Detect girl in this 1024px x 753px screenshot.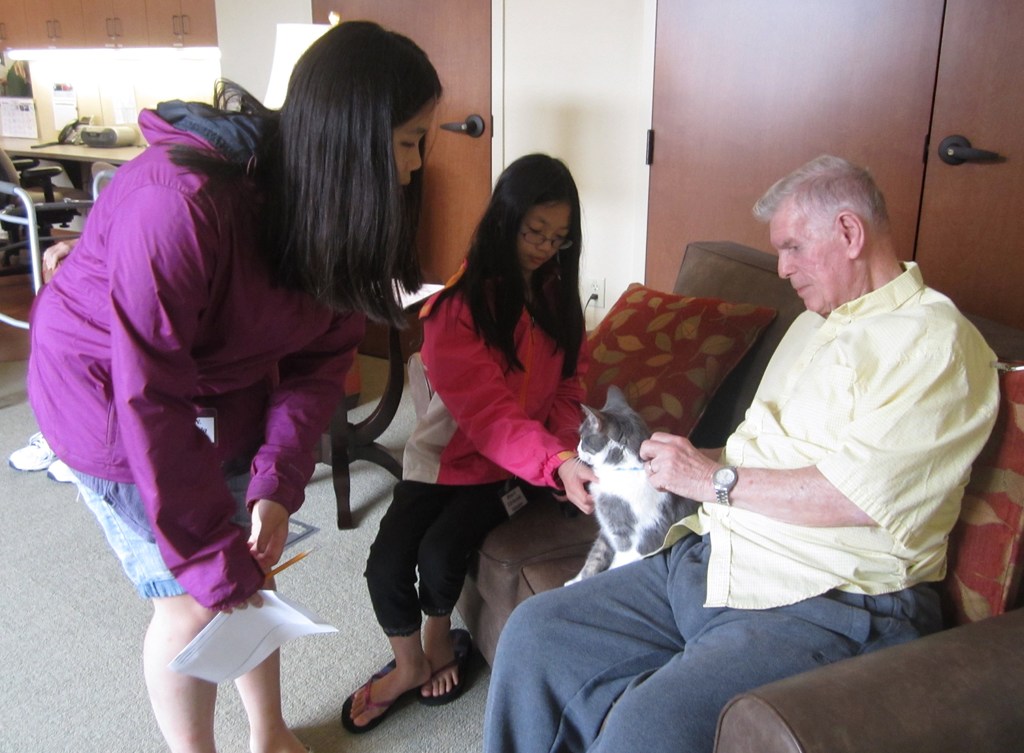
Detection: BBox(18, 23, 439, 745).
